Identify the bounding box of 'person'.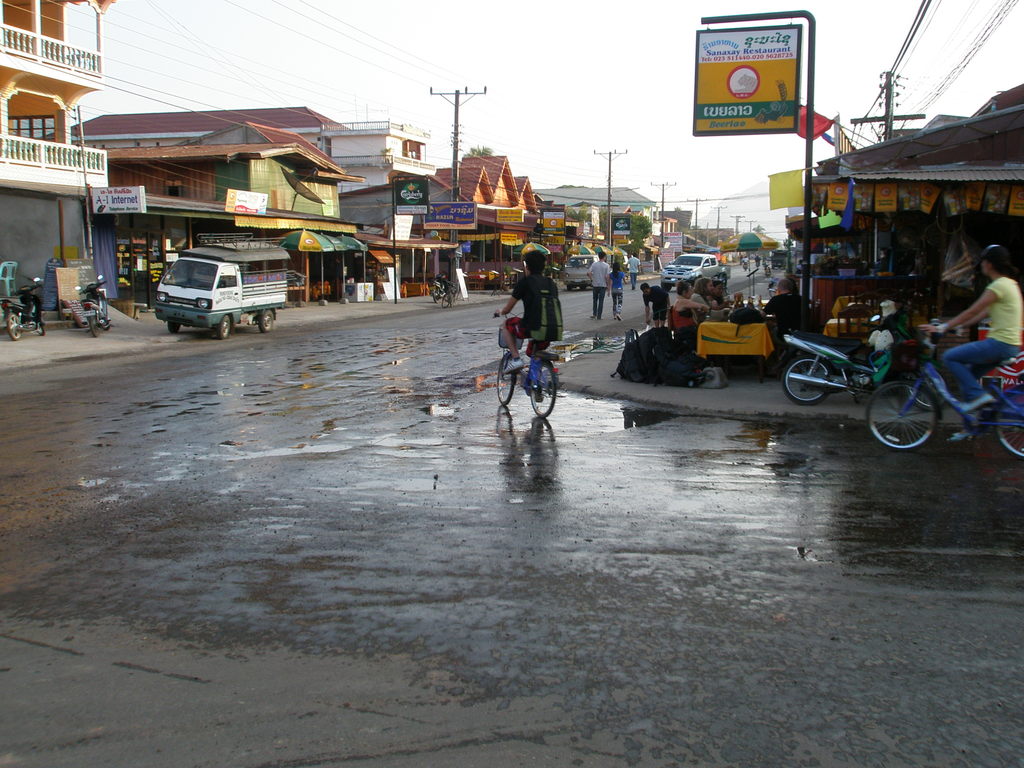
<bbox>640, 280, 668, 331</bbox>.
